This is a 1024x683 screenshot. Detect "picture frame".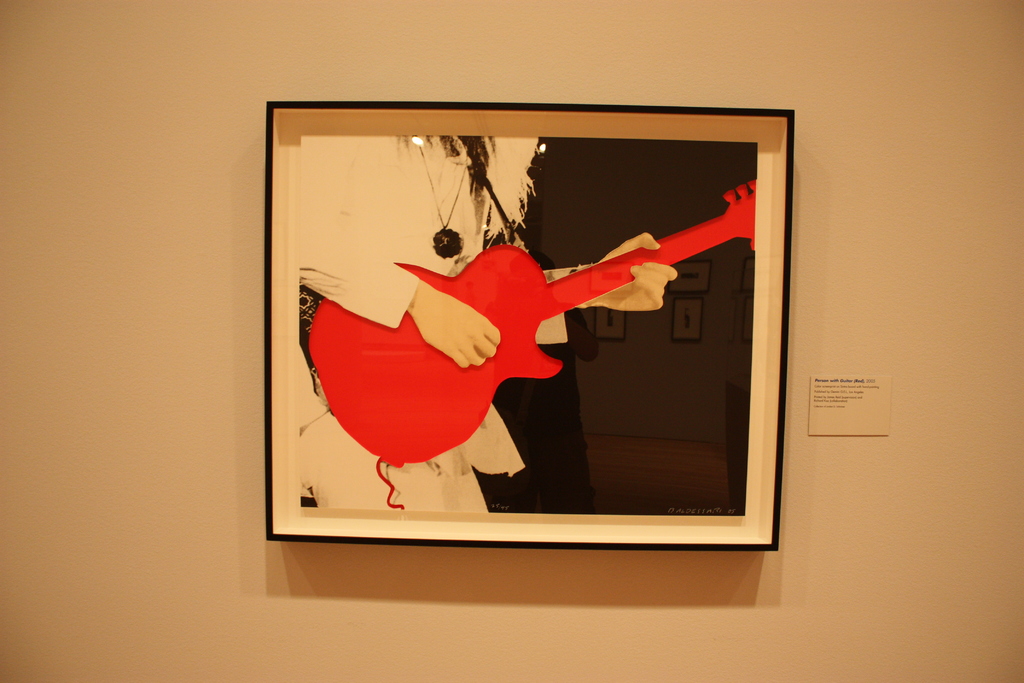
rect(267, 104, 794, 550).
